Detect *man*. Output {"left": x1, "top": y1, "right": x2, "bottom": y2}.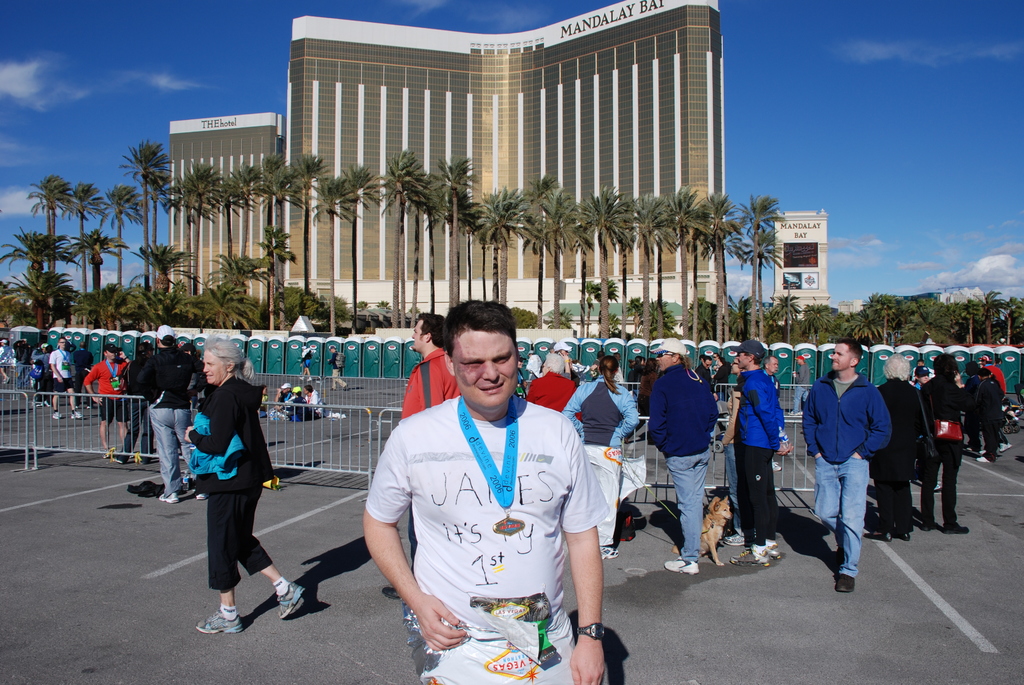
{"left": 49, "top": 338, "right": 85, "bottom": 423}.
